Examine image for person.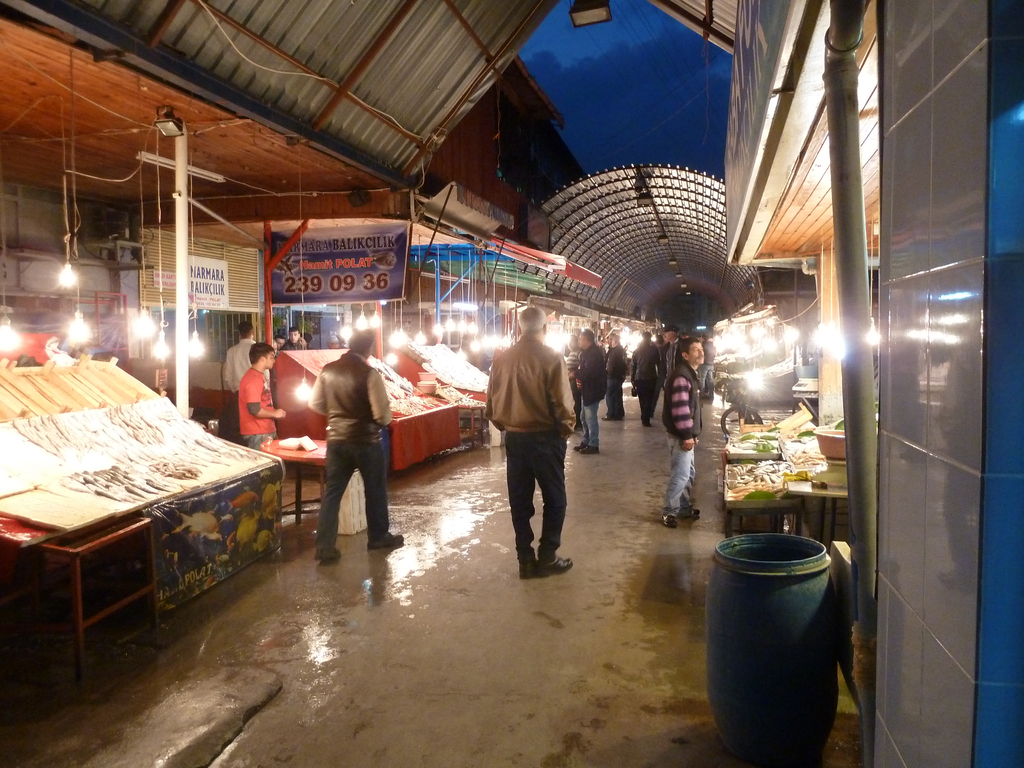
Examination result: 236 342 284 452.
